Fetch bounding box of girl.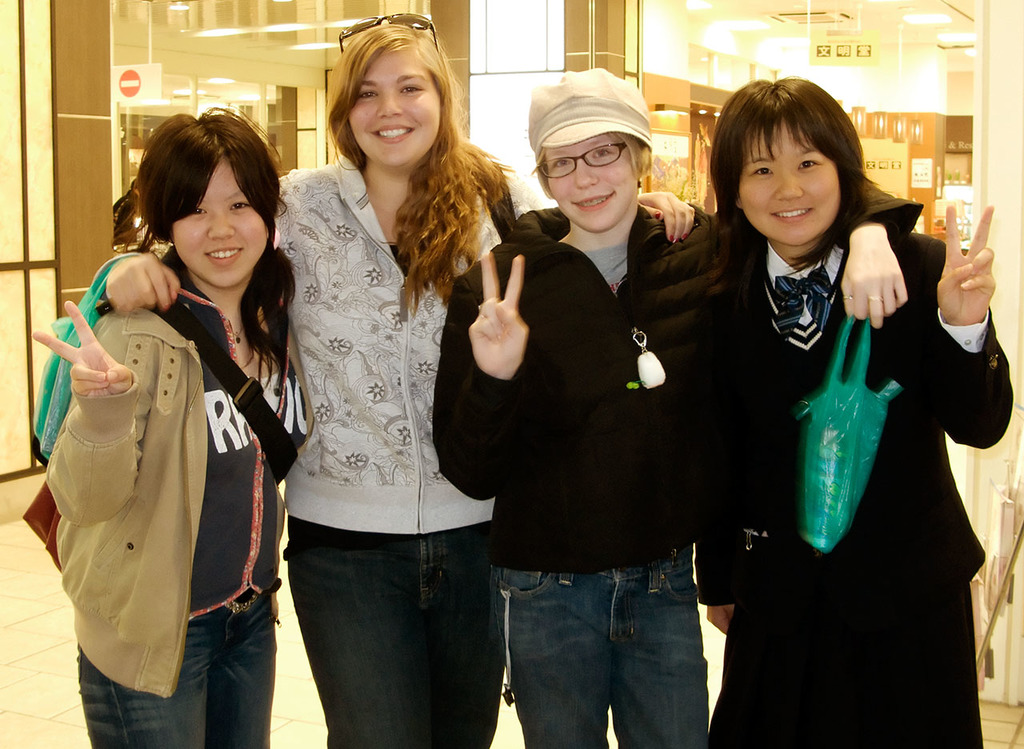
Bbox: [left=710, top=76, right=1007, bottom=740].
